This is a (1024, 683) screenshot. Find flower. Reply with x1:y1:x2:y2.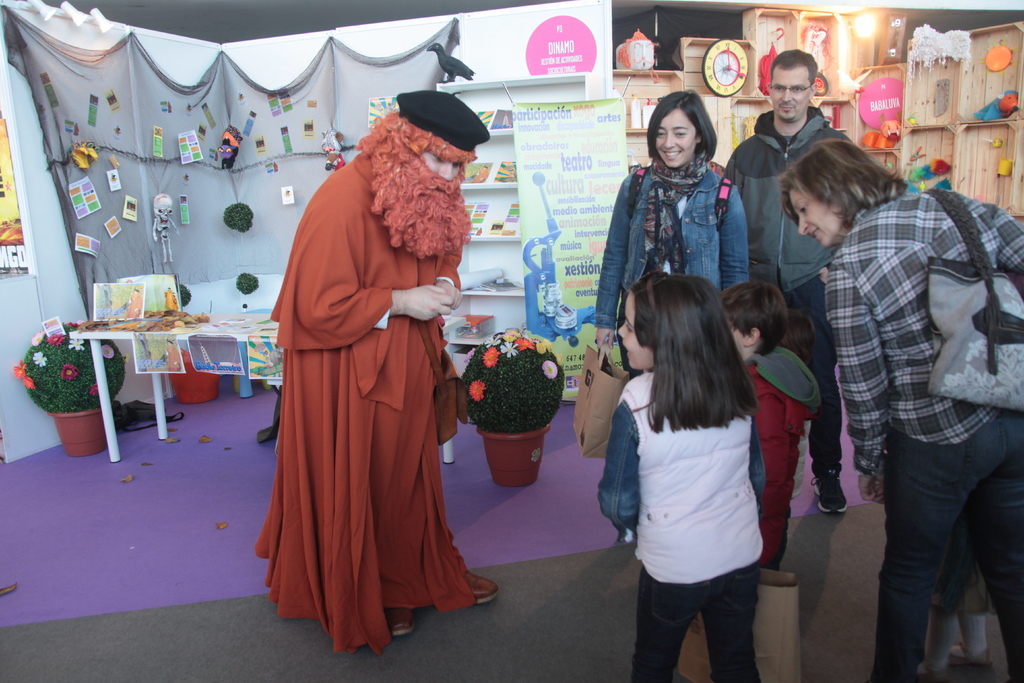
71:334:92:350.
